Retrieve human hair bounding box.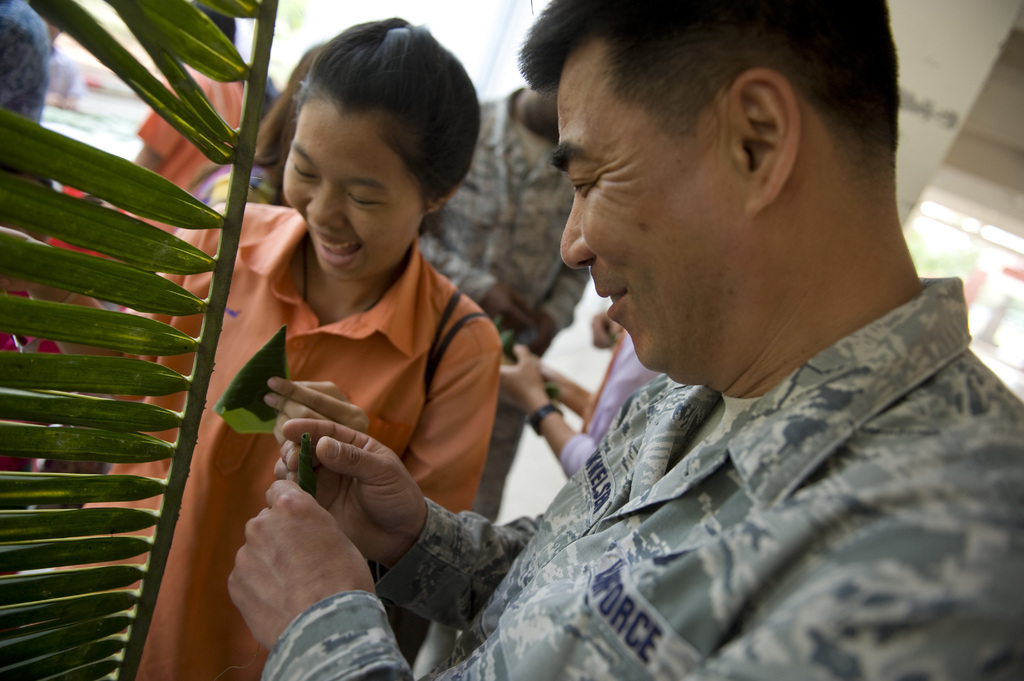
Bounding box: [514,0,902,151].
